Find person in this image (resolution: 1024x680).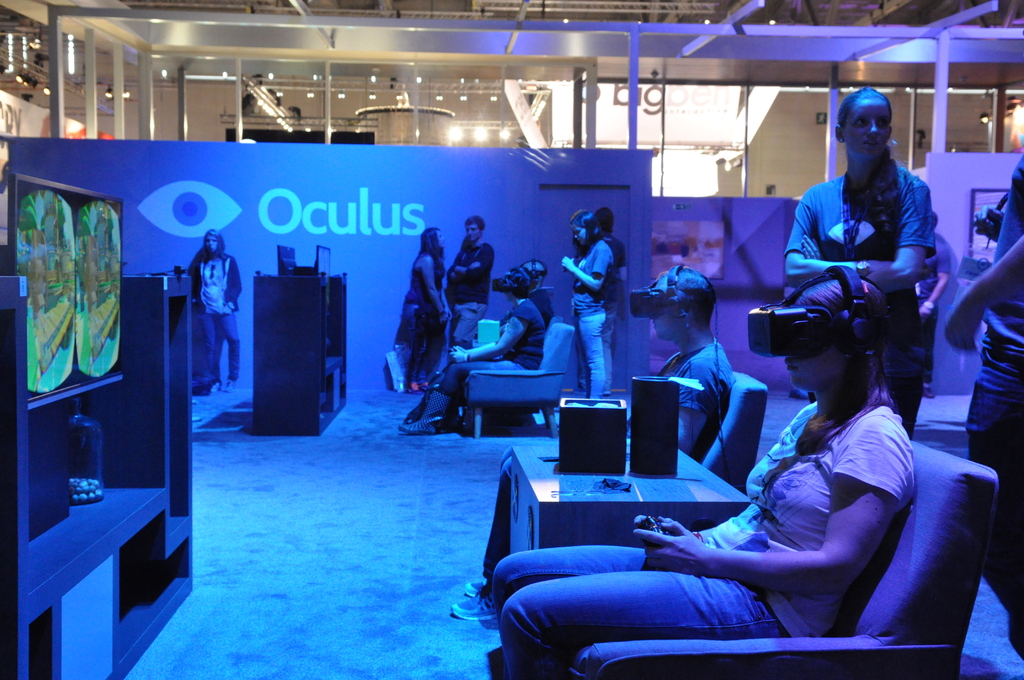
[x1=529, y1=257, x2=559, y2=323].
